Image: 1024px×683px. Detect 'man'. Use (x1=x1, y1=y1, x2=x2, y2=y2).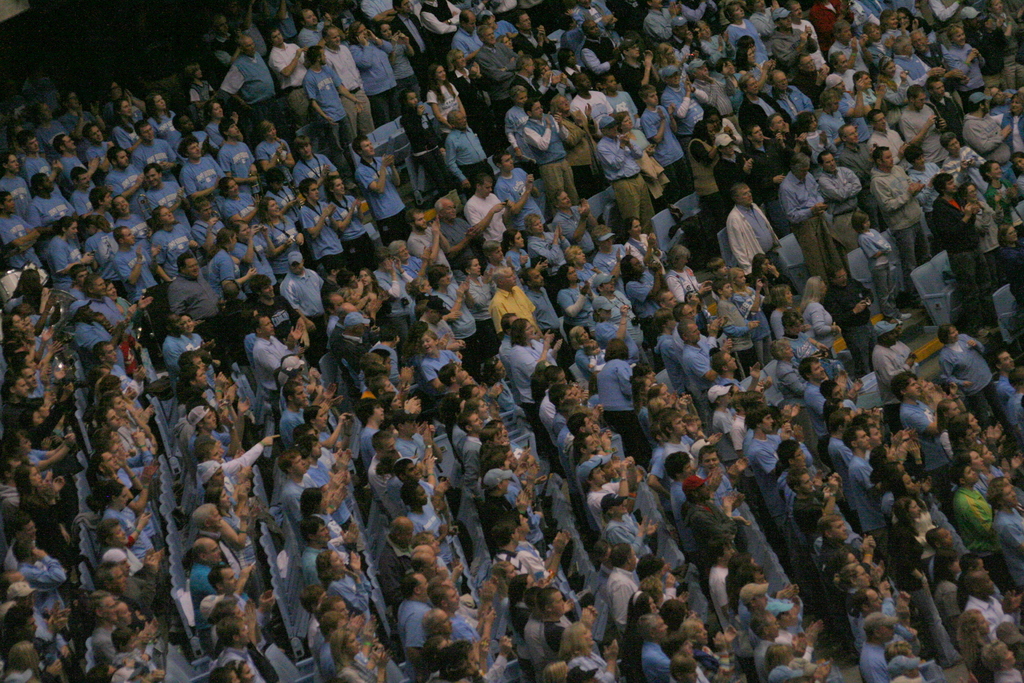
(x1=524, y1=268, x2=569, y2=363).
